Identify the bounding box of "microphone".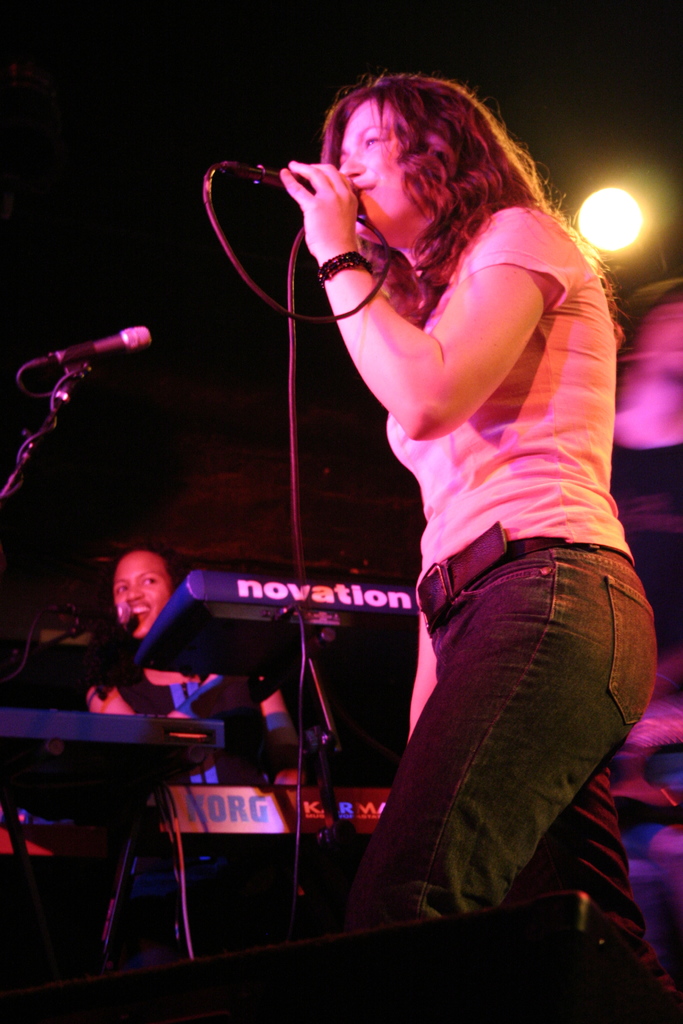
l=35, t=328, r=157, b=370.
